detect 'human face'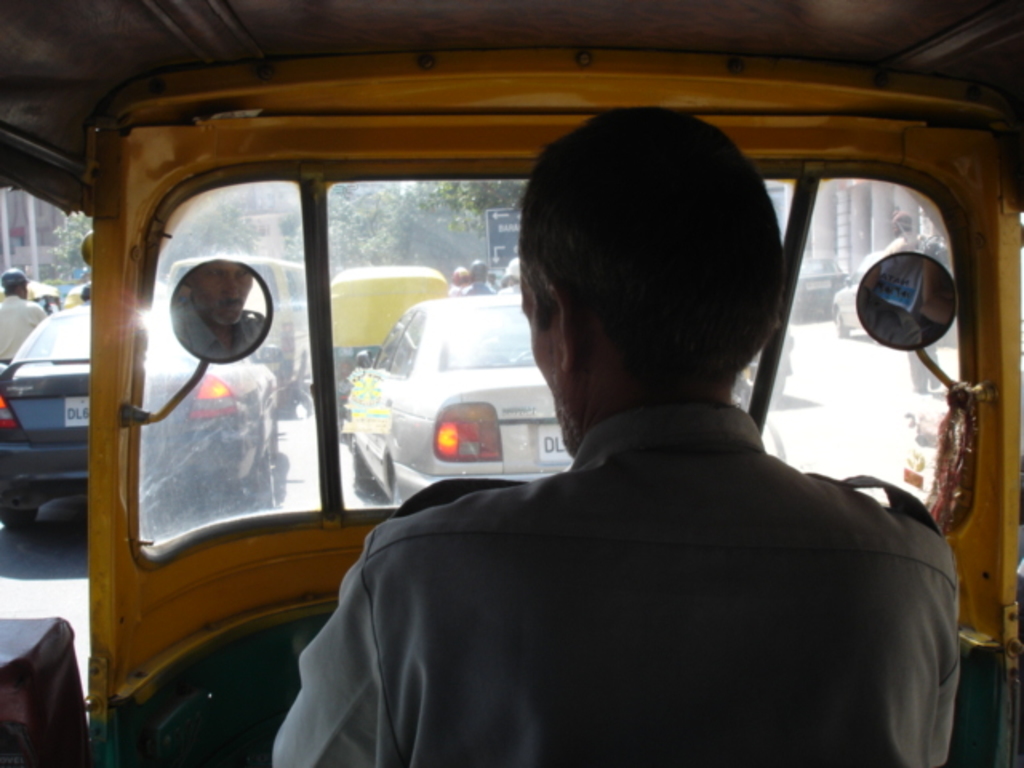
left=517, top=261, right=570, bottom=456
